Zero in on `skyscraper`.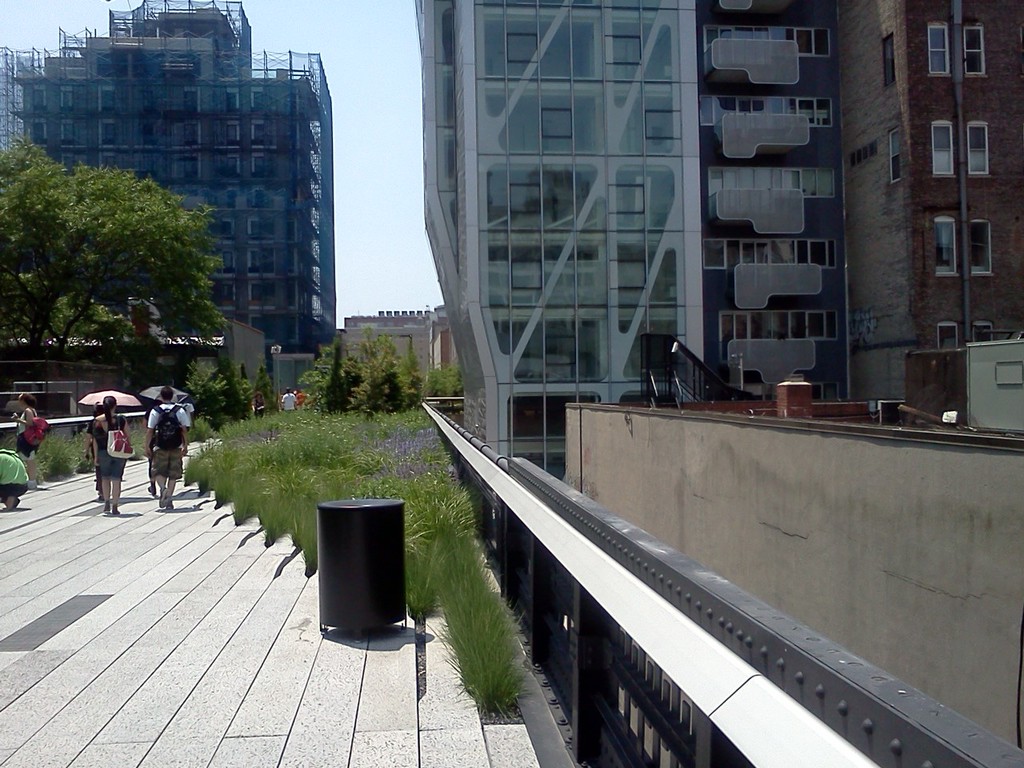
Zeroed in: bbox=(0, 0, 335, 361).
